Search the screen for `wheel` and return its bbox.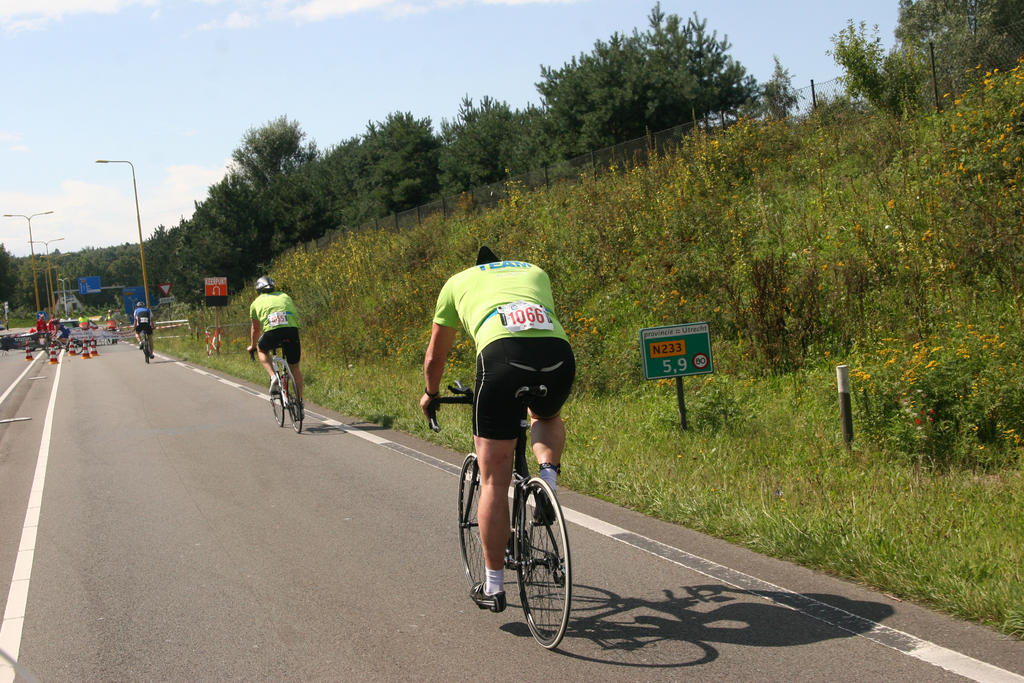
Found: (x1=146, y1=342, x2=148, y2=361).
